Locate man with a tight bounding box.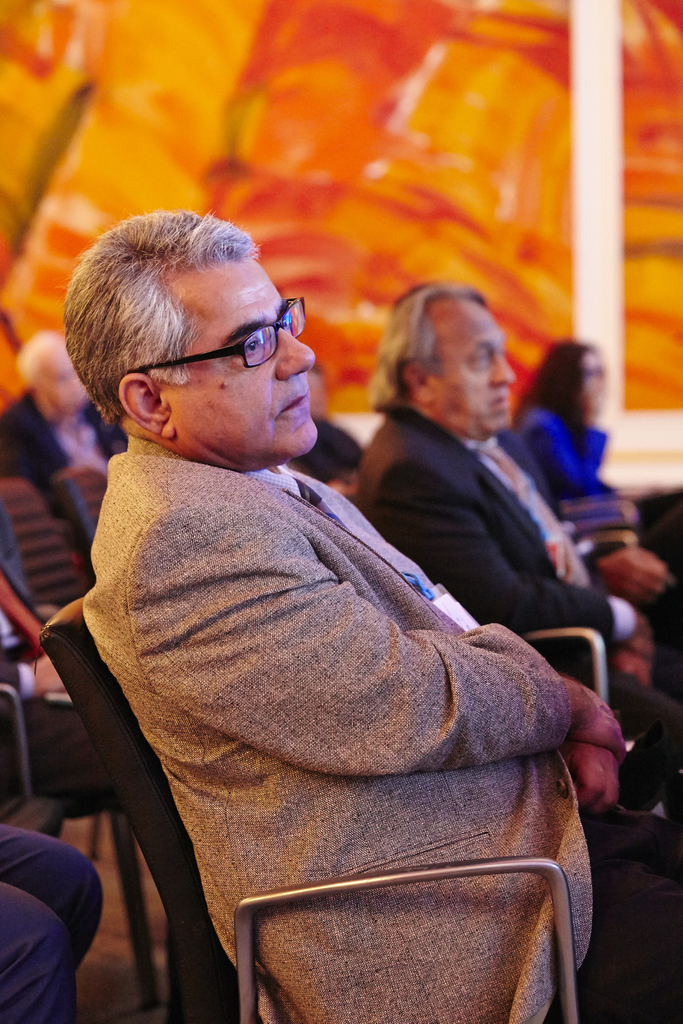
left=358, top=280, right=682, bottom=835.
